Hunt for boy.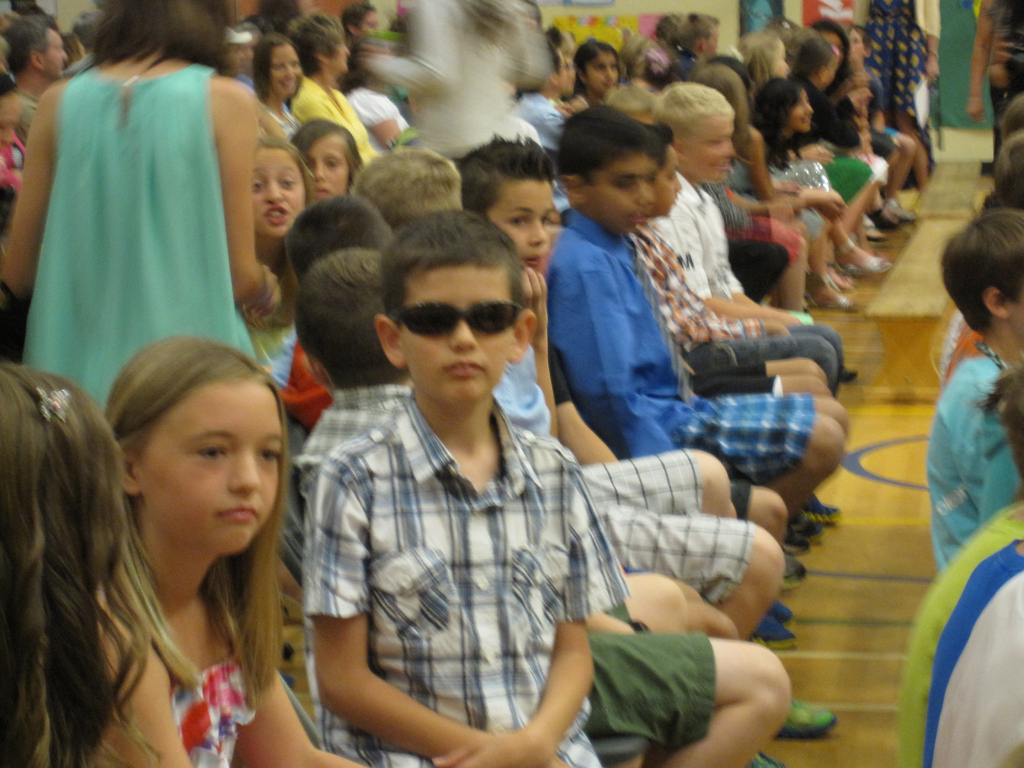
Hunted down at x1=455 y1=135 x2=796 y2=647.
